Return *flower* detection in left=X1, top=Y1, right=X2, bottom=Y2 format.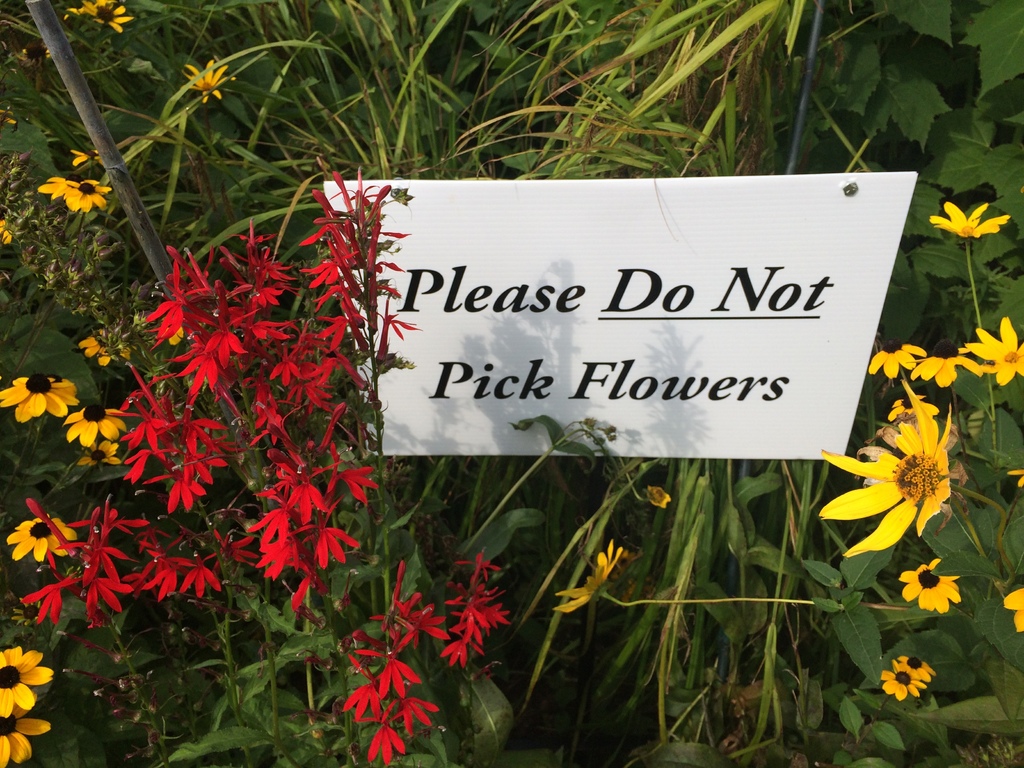
left=56, top=0, right=136, bottom=33.
